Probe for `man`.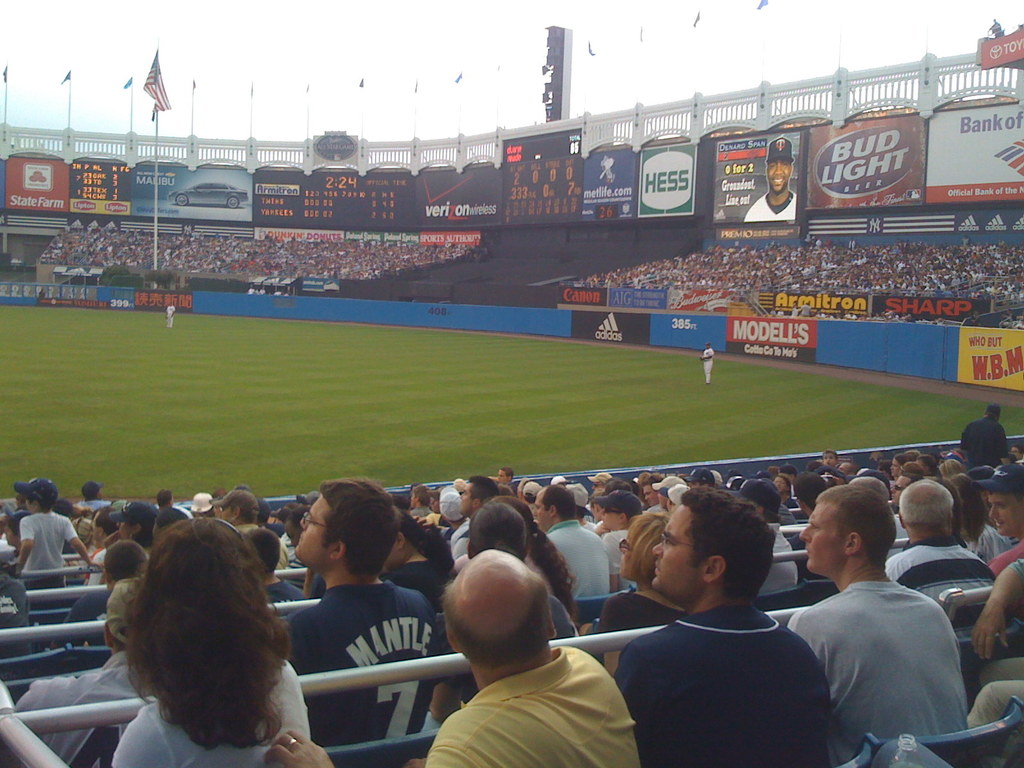
Probe result: crop(600, 484, 650, 547).
